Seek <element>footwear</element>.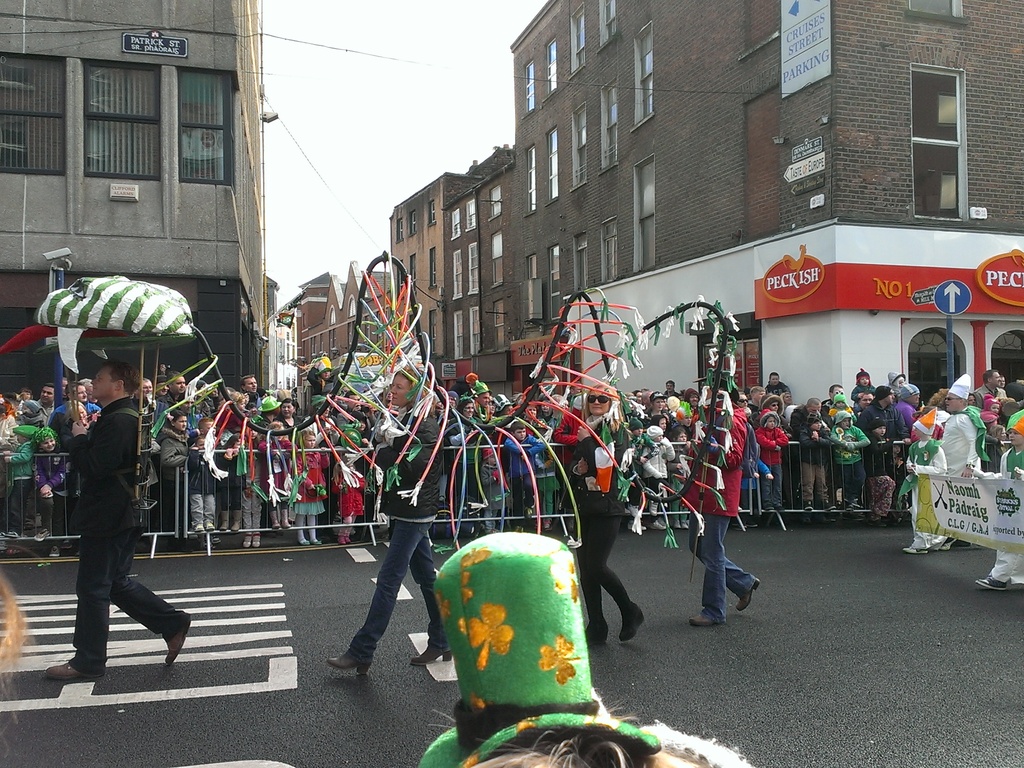
bbox=[767, 504, 784, 515].
